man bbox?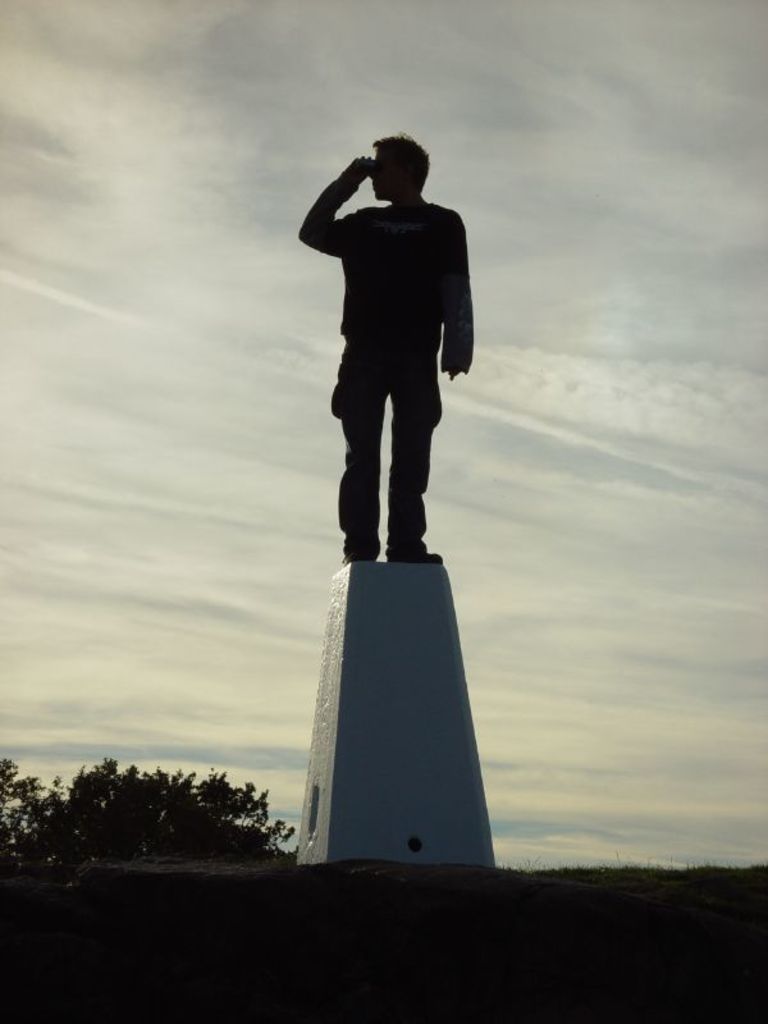
l=301, t=136, r=477, b=576
